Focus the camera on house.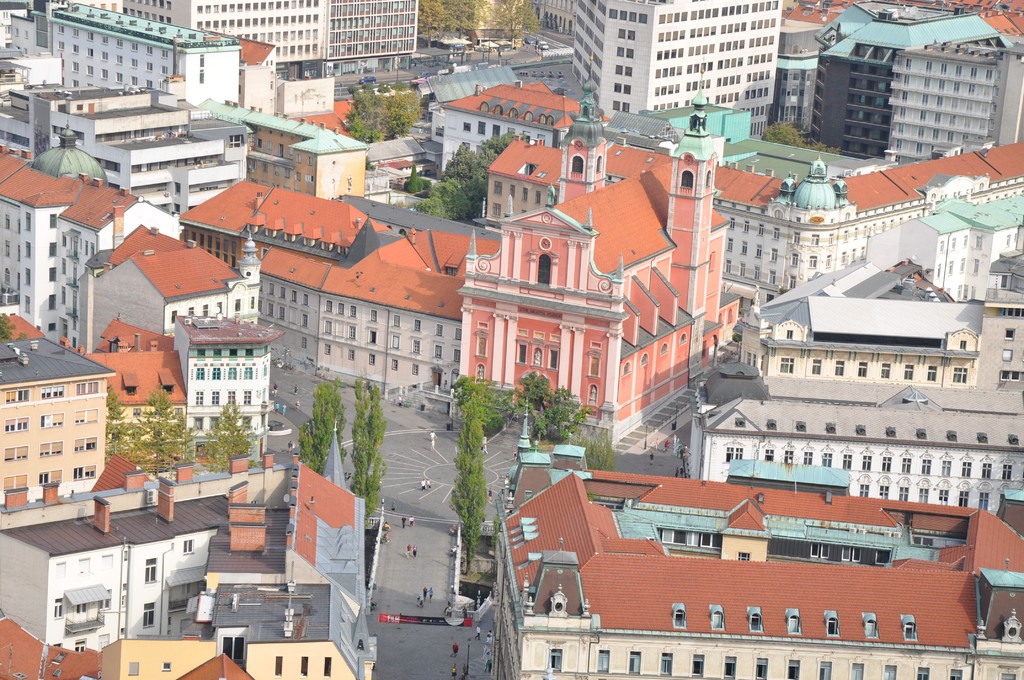
Focus region: [238, 36, 280, 110].
